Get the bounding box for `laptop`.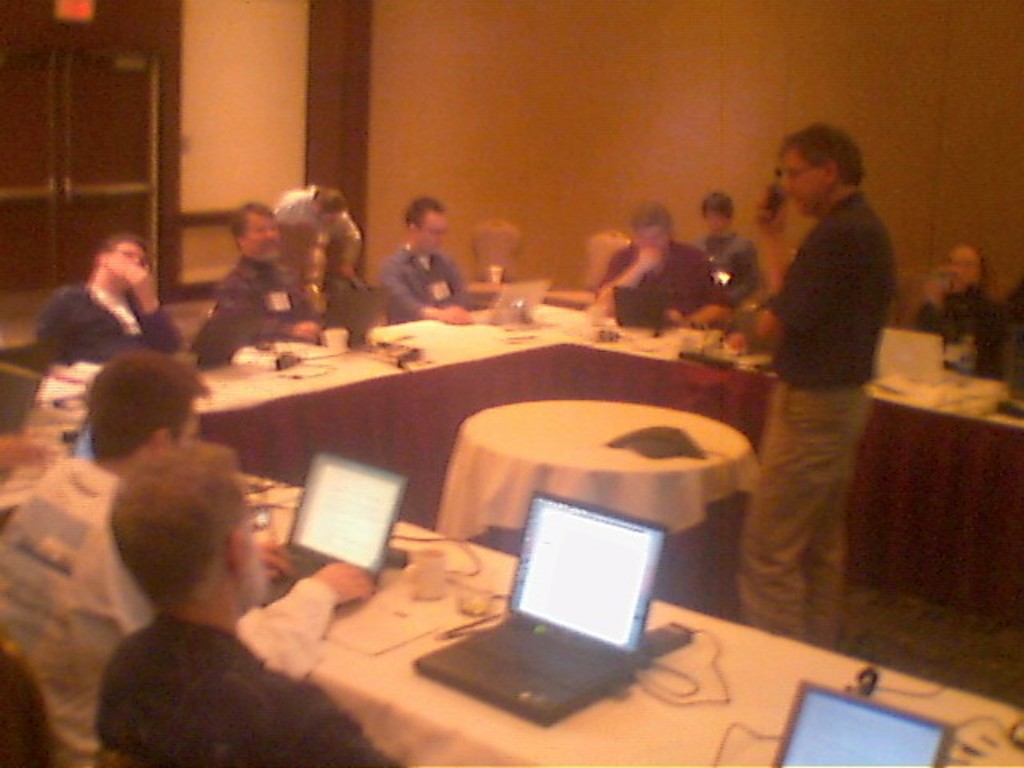
[x1=261, y1=446, x2=410, y2=605].
